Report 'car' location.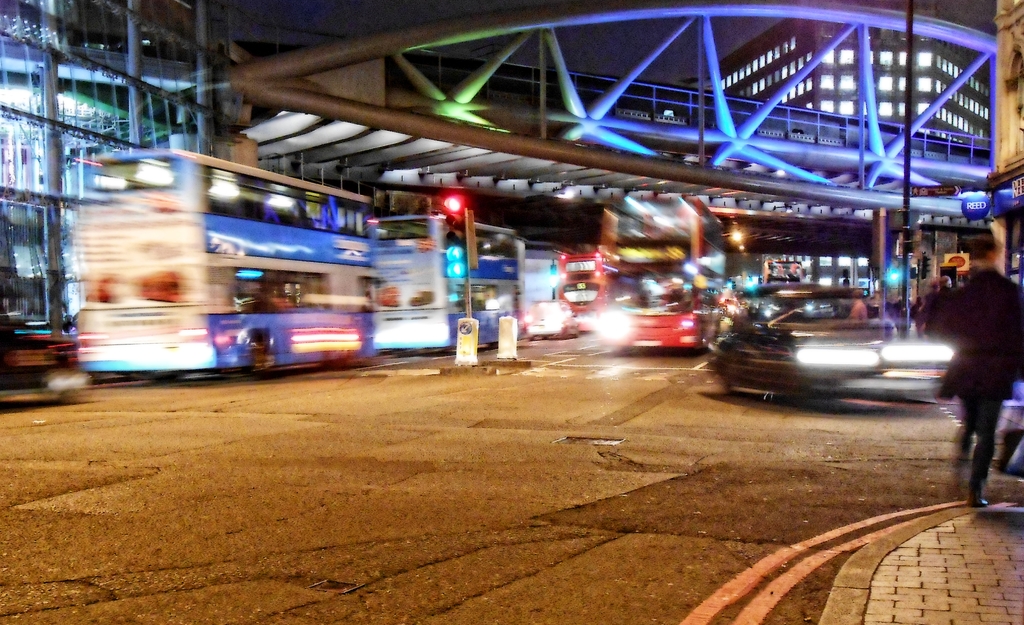
Report: bbox=(708, 291, 964, 409).
